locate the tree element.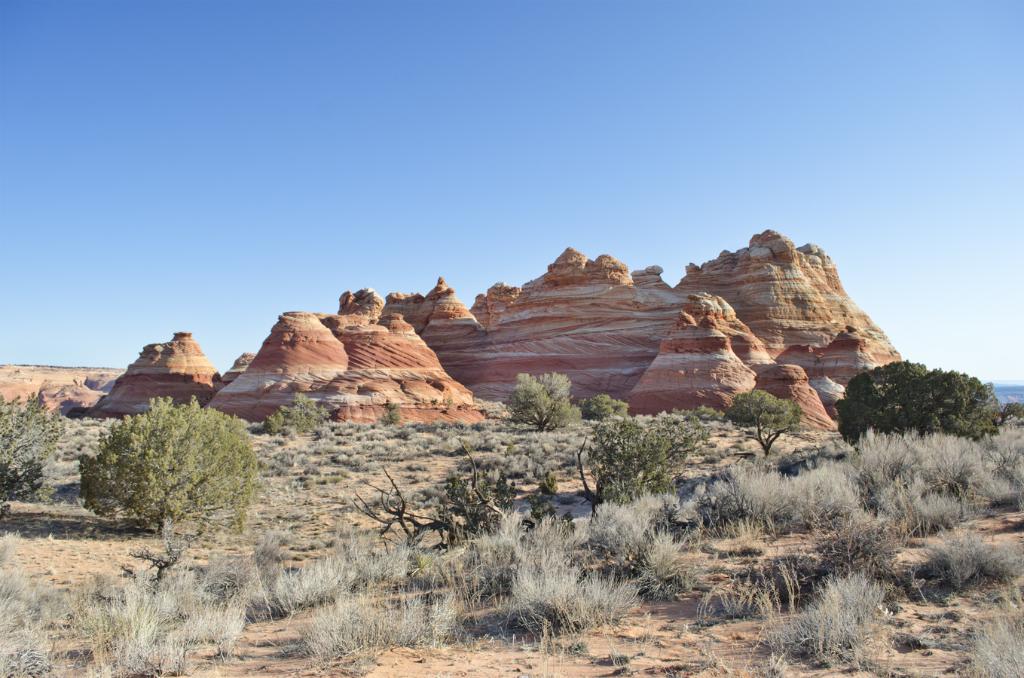
Element bbox: left=834, top=376, right=1003, bottom=446.
